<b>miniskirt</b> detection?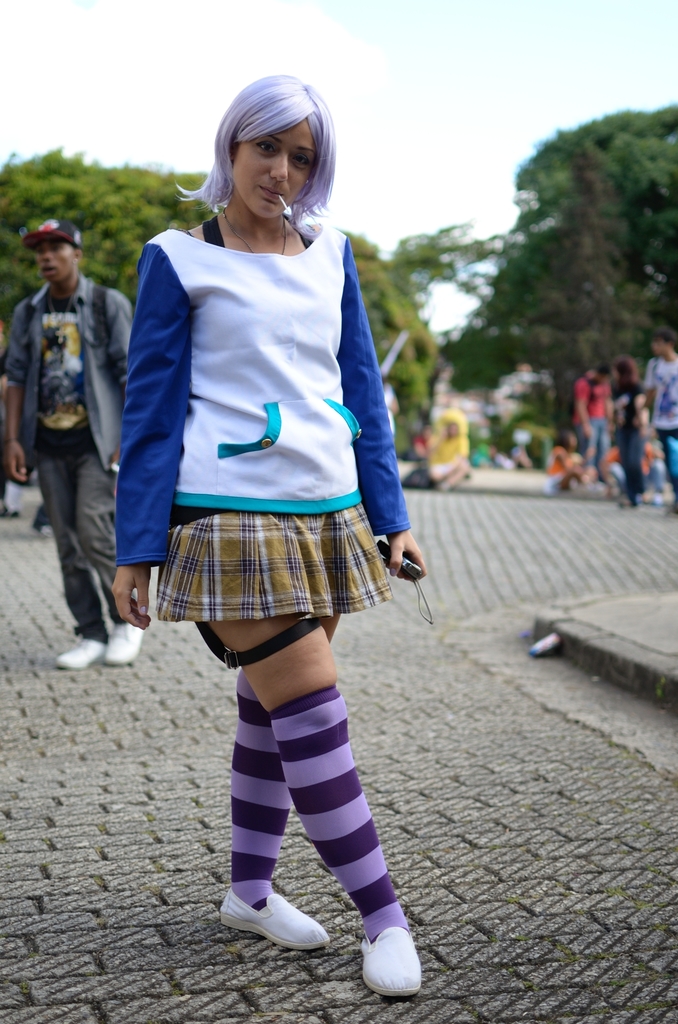
(154,500,399,623)
